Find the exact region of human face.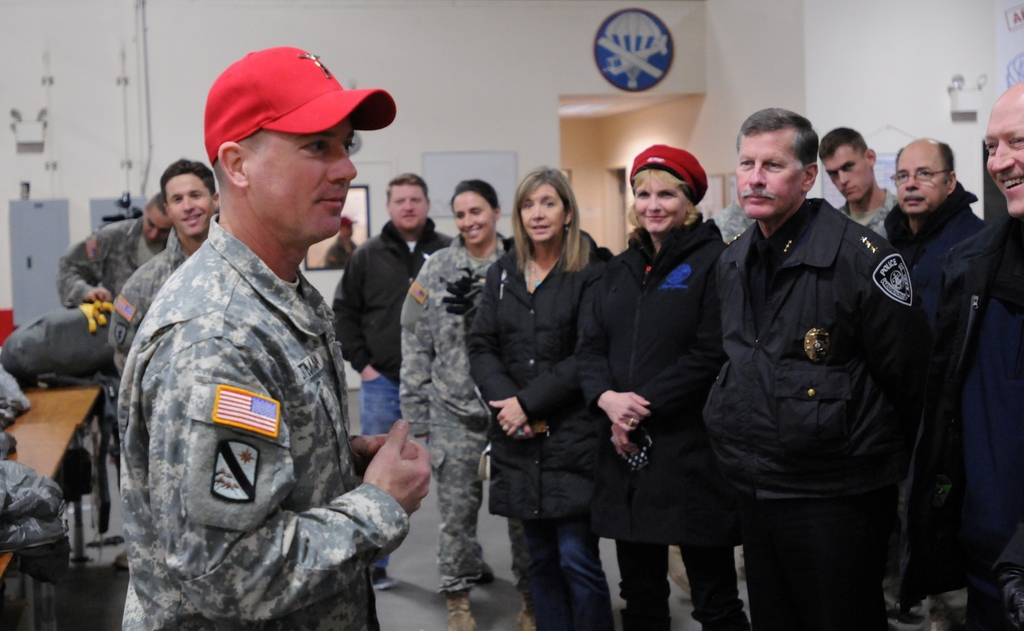
Exact region: x1=896 y1=148 x2=948 y2=215.
